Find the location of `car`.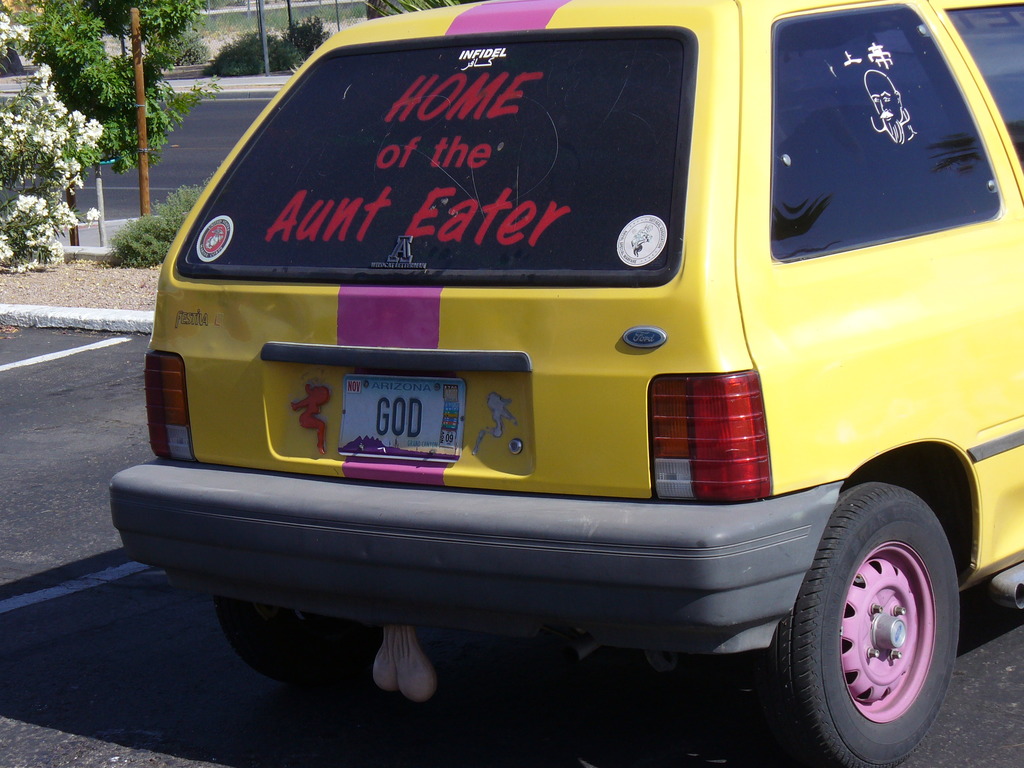
Location: select_region(118, 0, 1003, 765).
